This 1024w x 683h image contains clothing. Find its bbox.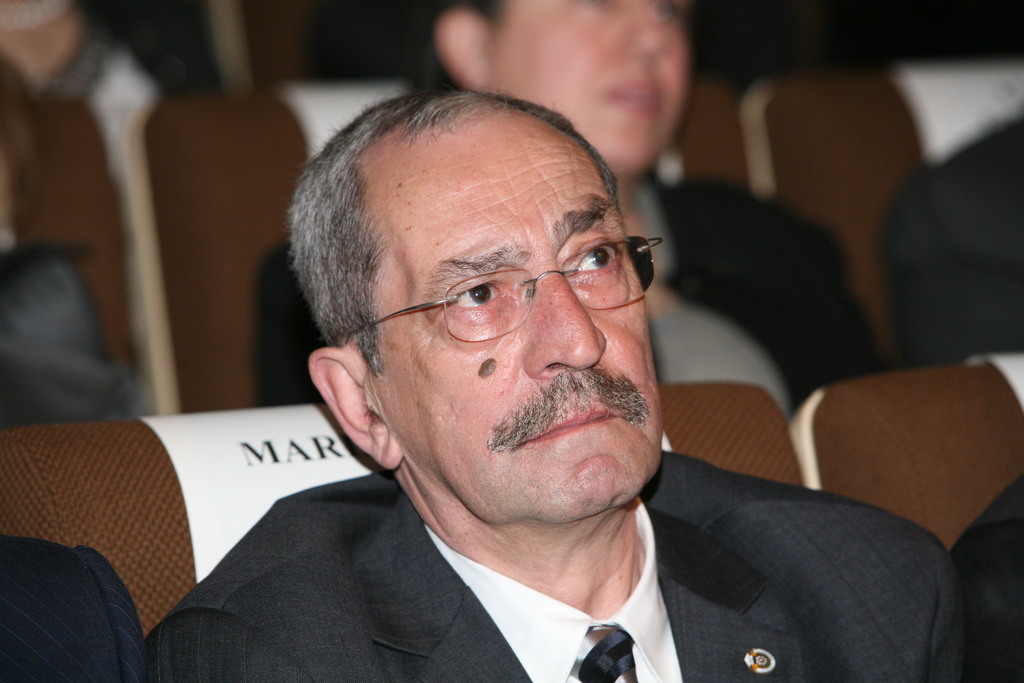
detection(0, 532, 144, 682).
